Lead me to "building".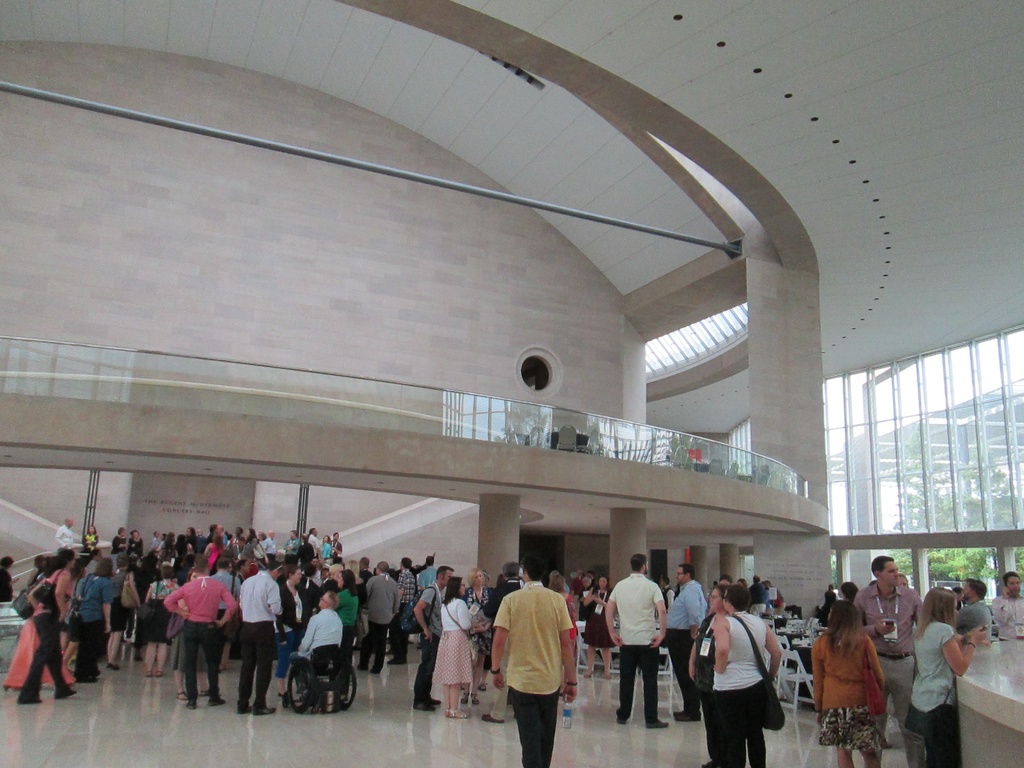
Lead to box(0, 0, 1023, 767).
